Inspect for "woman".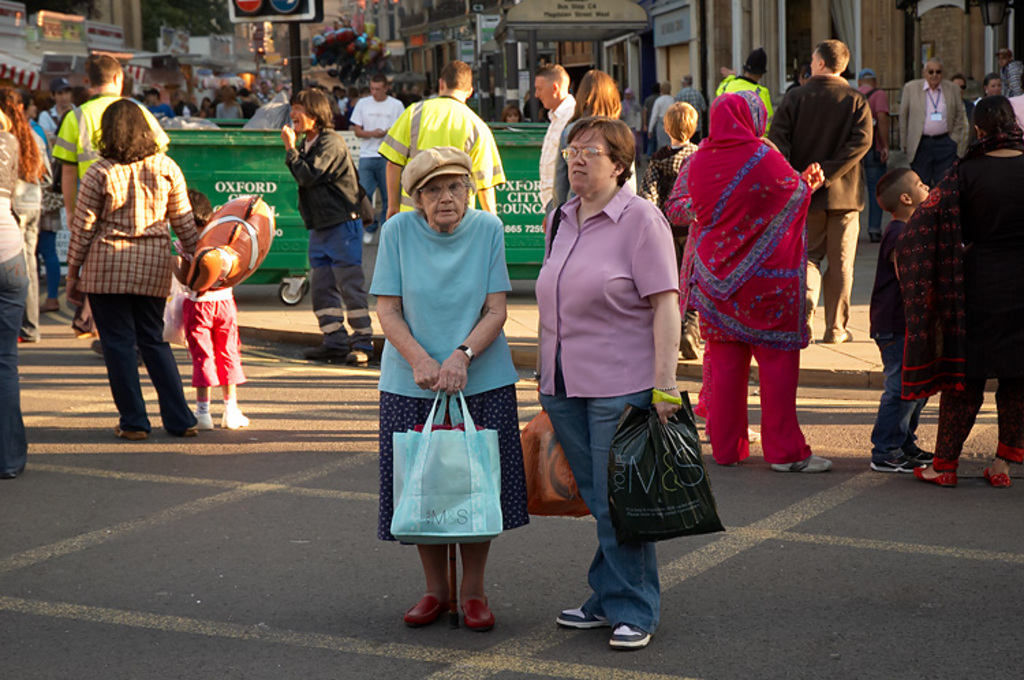
Inspection: 0 91 51 340.
